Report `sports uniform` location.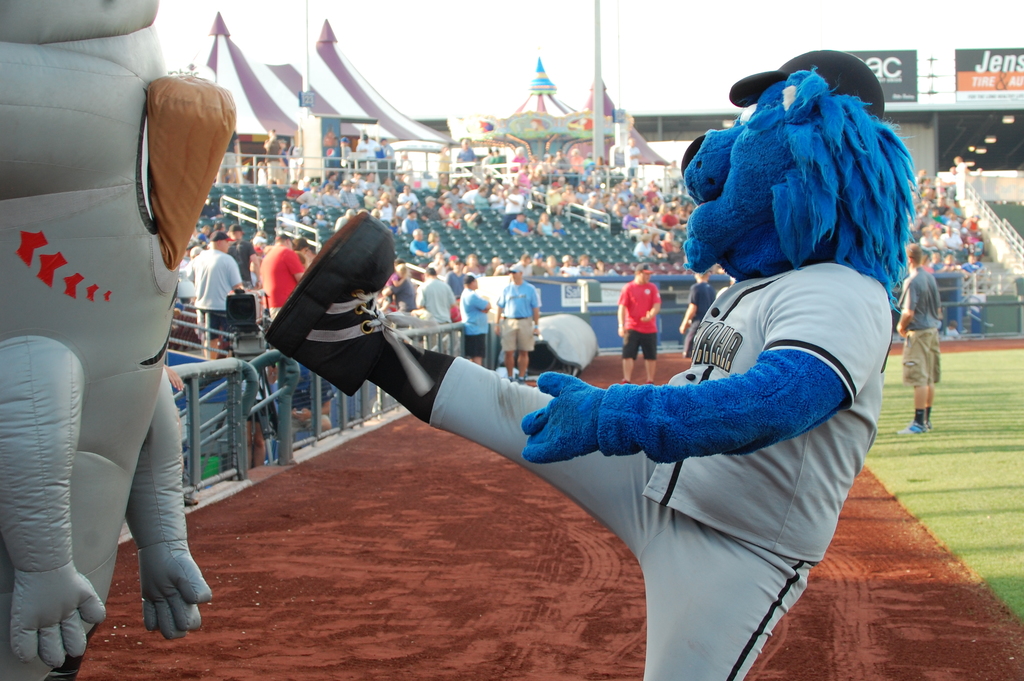
Report: <bbox>497, 46, 934, 654</bbox>.
